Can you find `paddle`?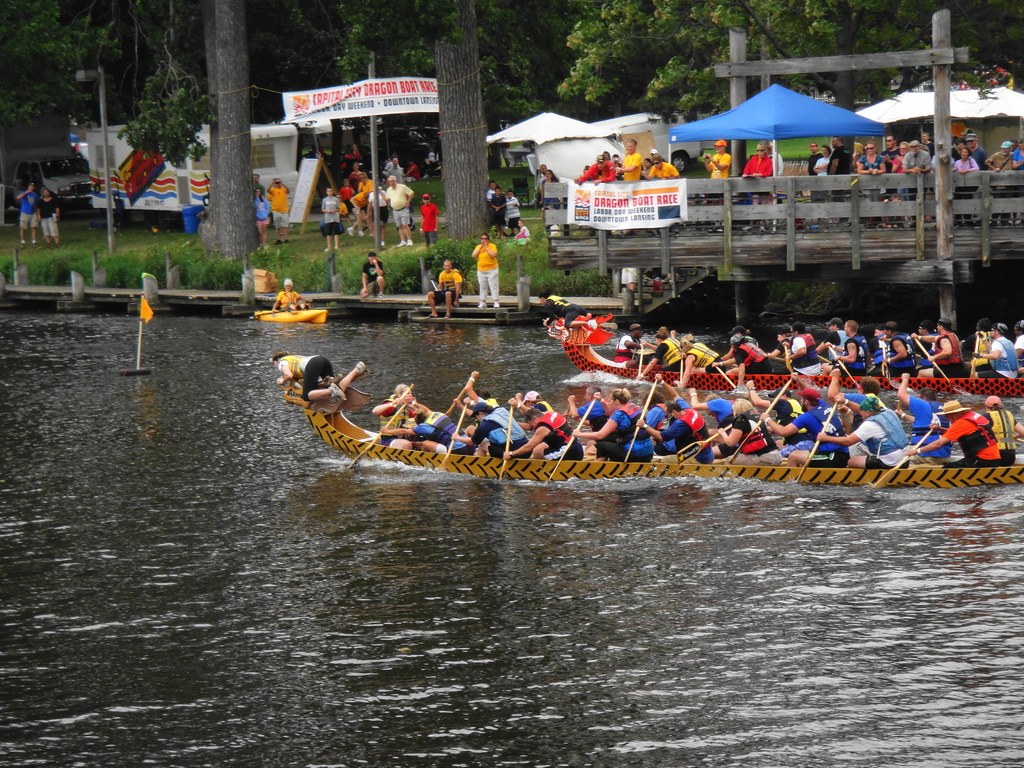
Yes, bounding box: (715, 365, 733, 390).
